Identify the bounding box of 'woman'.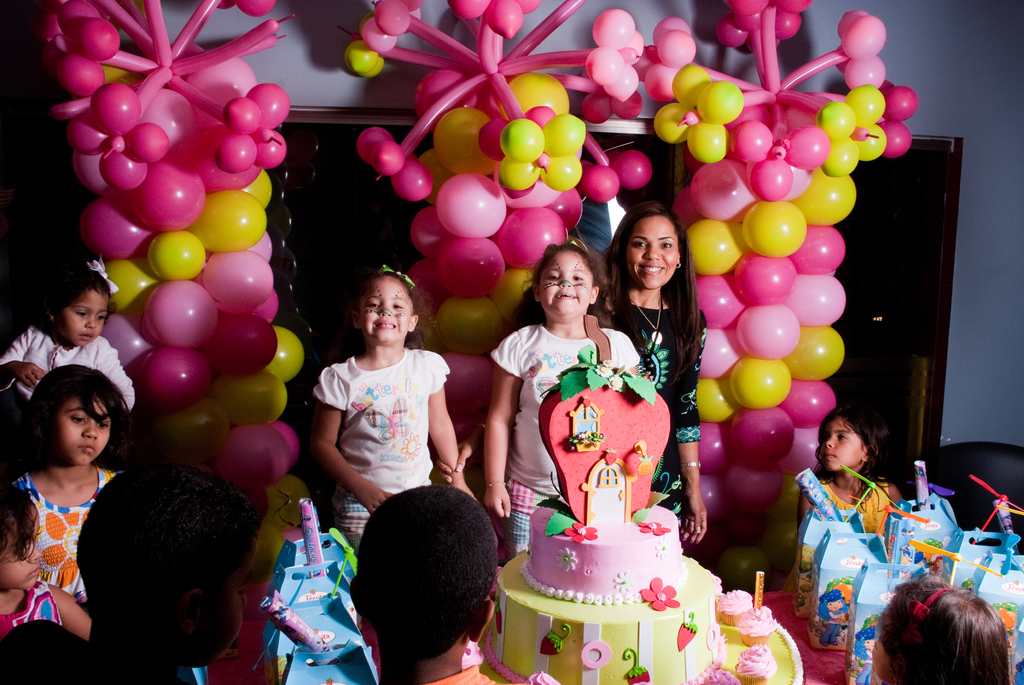
592:198:710:547.
